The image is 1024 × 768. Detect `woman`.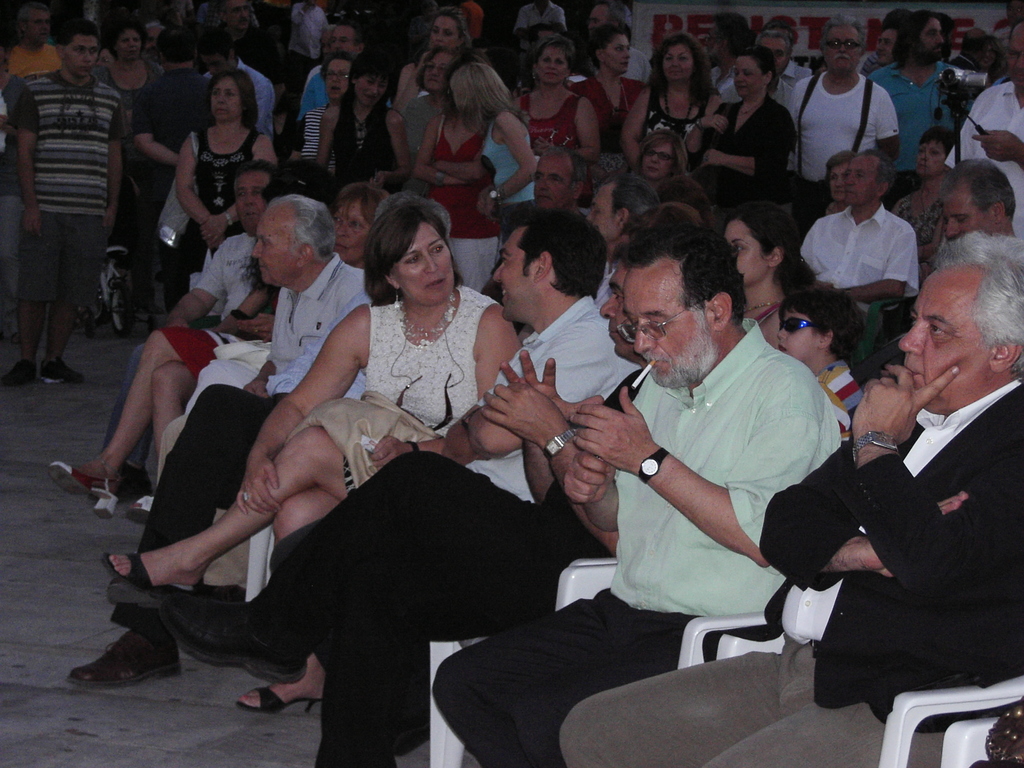
Detection: bbox=[631, 122, 688, 185].
